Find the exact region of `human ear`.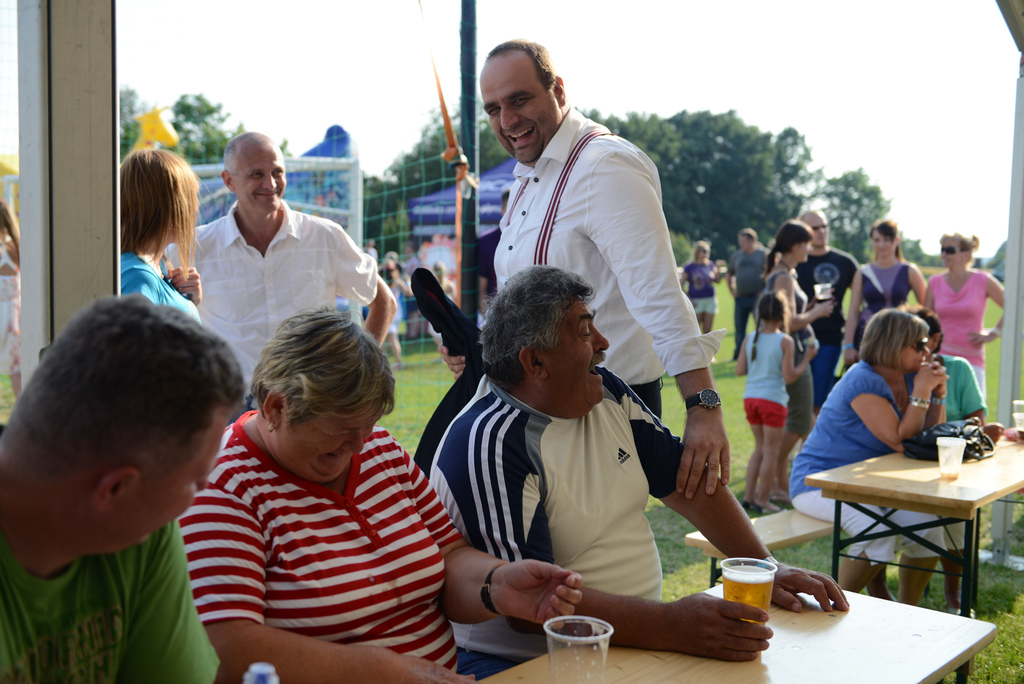
Exact region: BBox(519, 349, 548, 381).
